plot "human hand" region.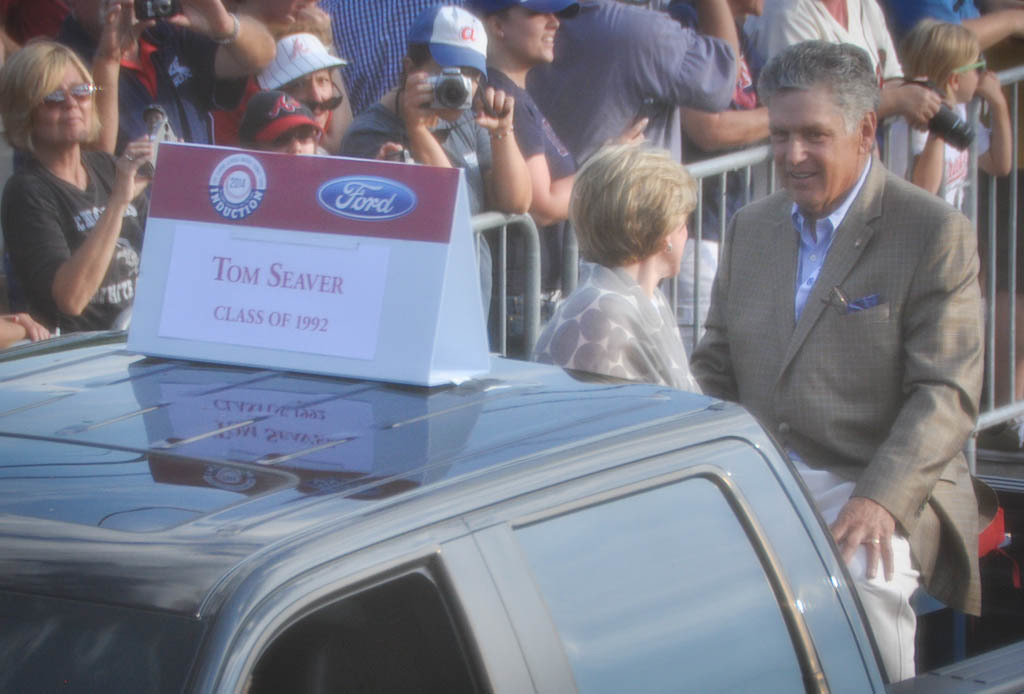
Plotted at box=[157, 0, 239, 40].
